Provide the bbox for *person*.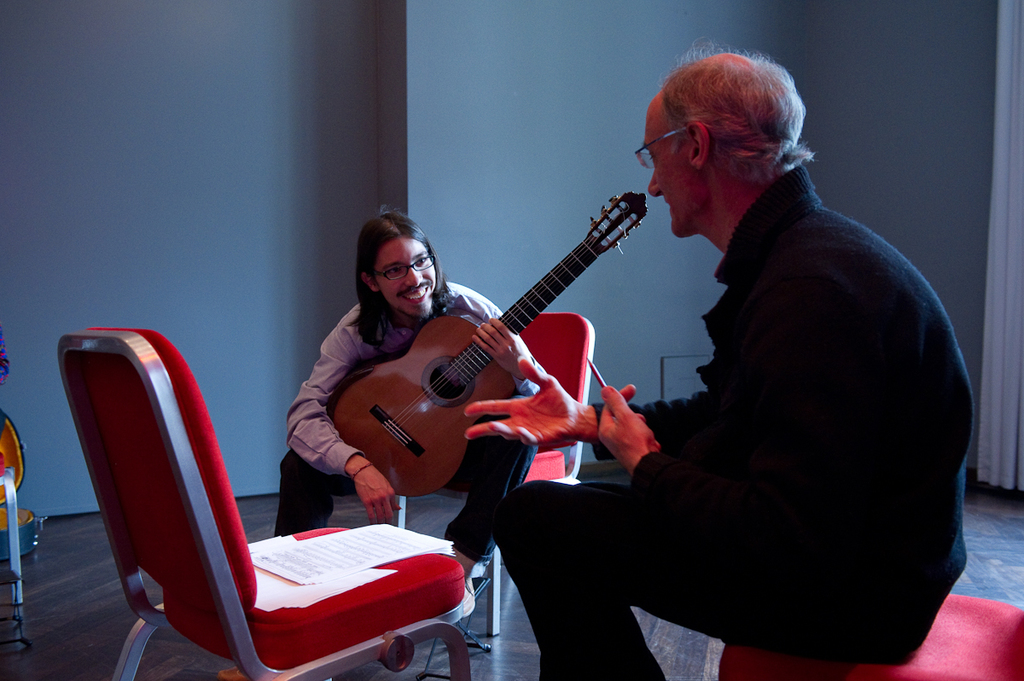
l=461, t=49, r=981, b=680.
